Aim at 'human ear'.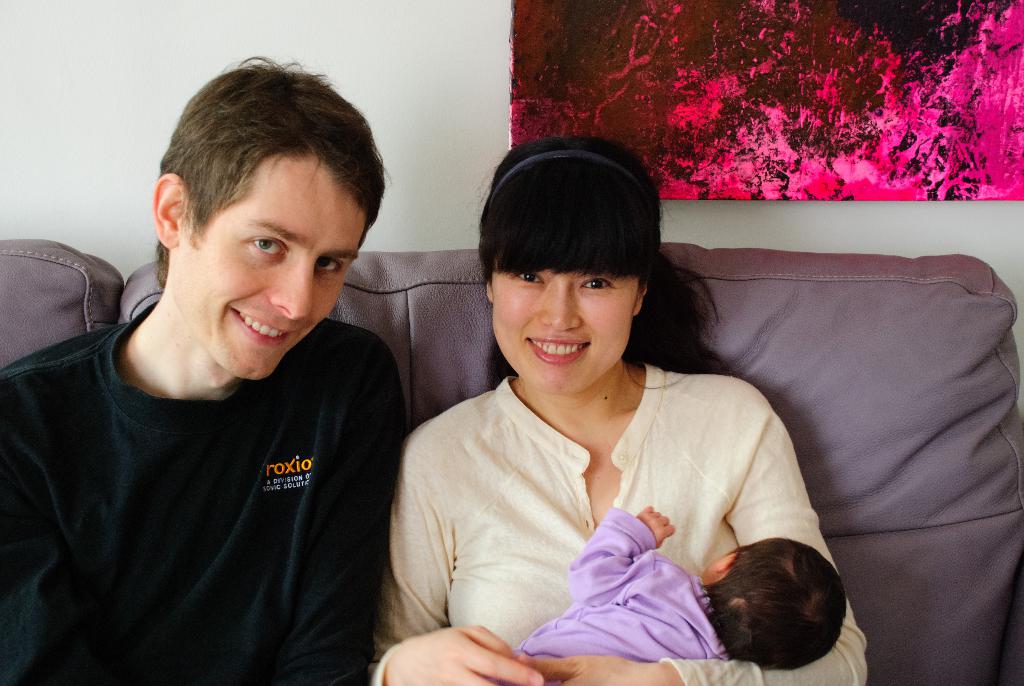
Aimed at box=[152, 168, 185, 245].
